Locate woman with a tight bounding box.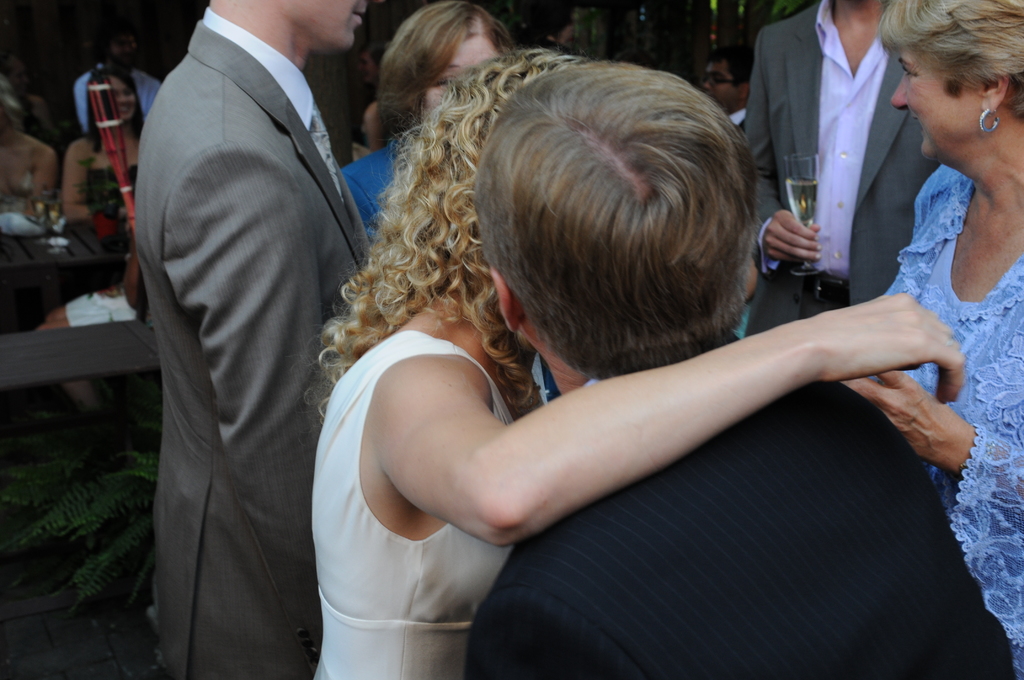
62:64:152:249.
